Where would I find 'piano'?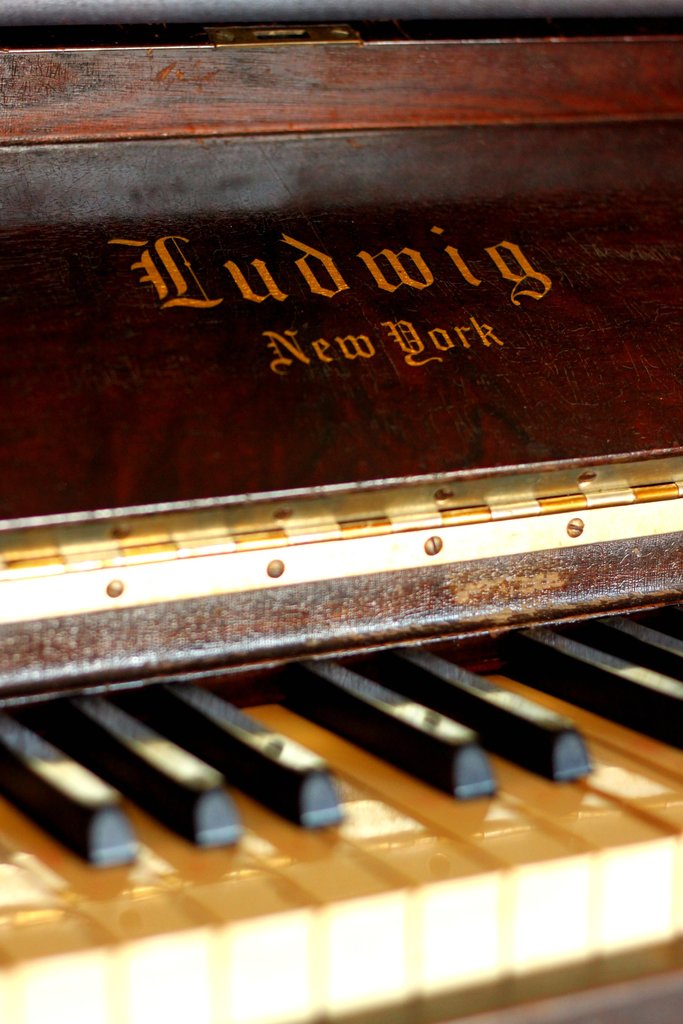
At box=[2, 1, 682, 1014].
